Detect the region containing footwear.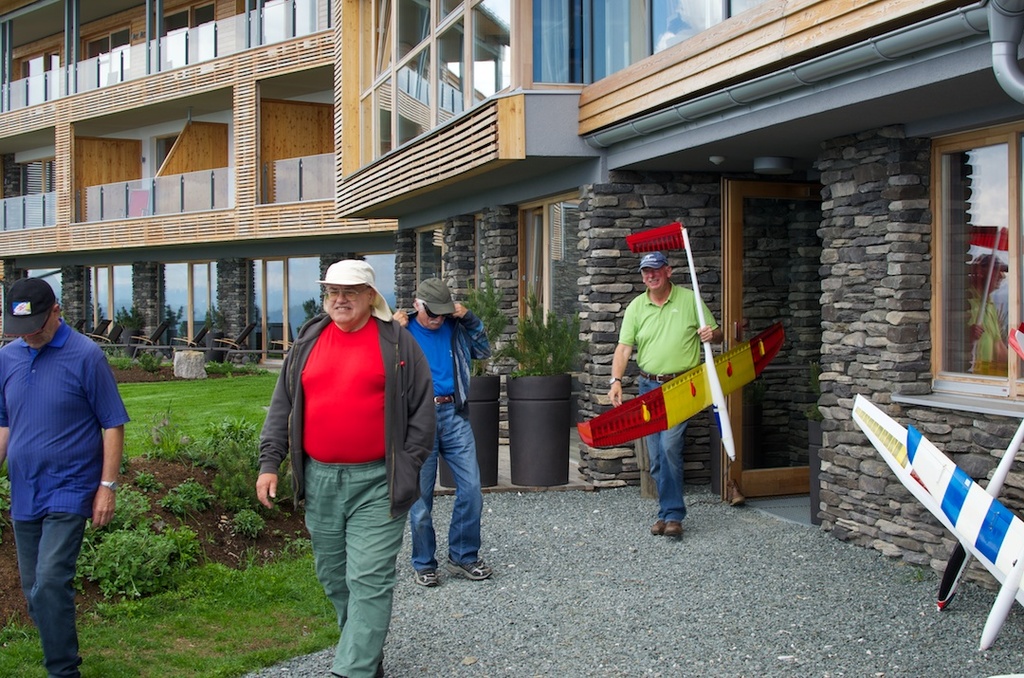
crop(664, 522, 681, 541).
